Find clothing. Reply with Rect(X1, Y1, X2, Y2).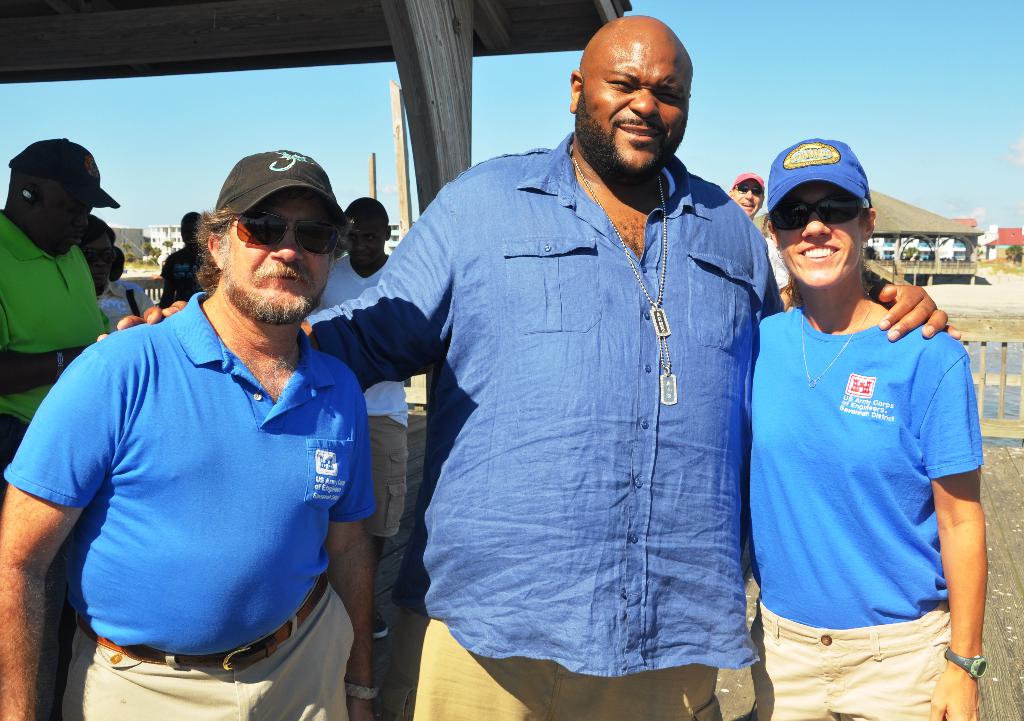
Rect(751, 307, 982, 720).
